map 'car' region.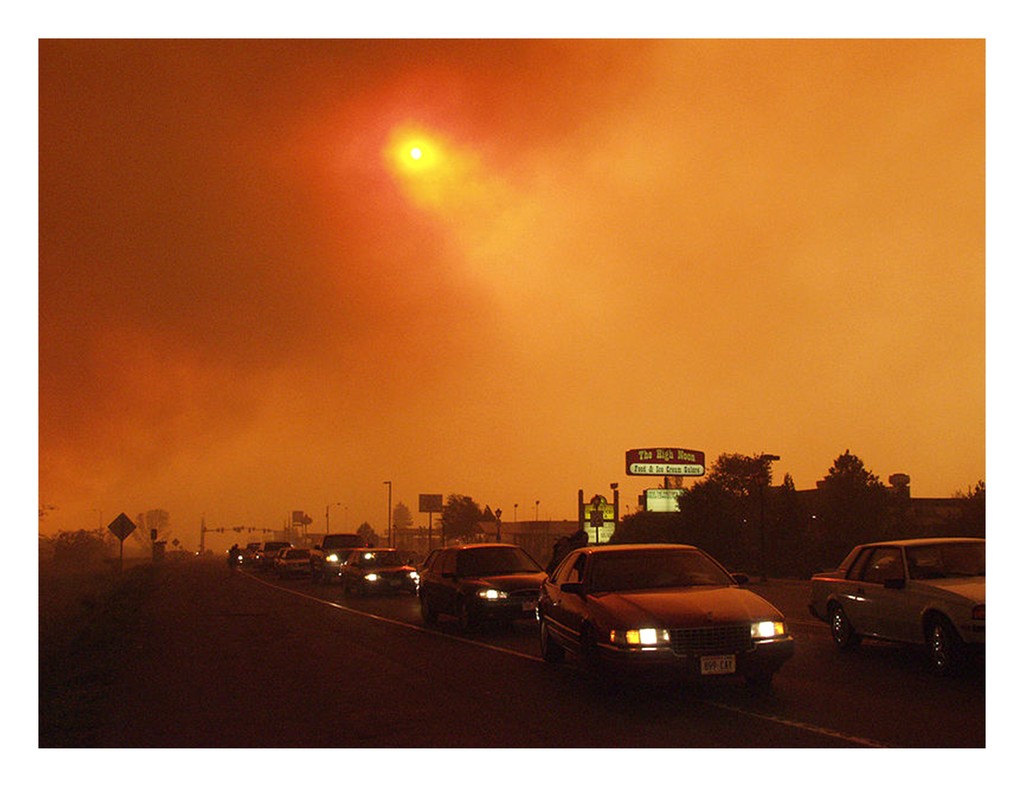
Mapped to x1=418, y1=546, x2=549, y2=633.
